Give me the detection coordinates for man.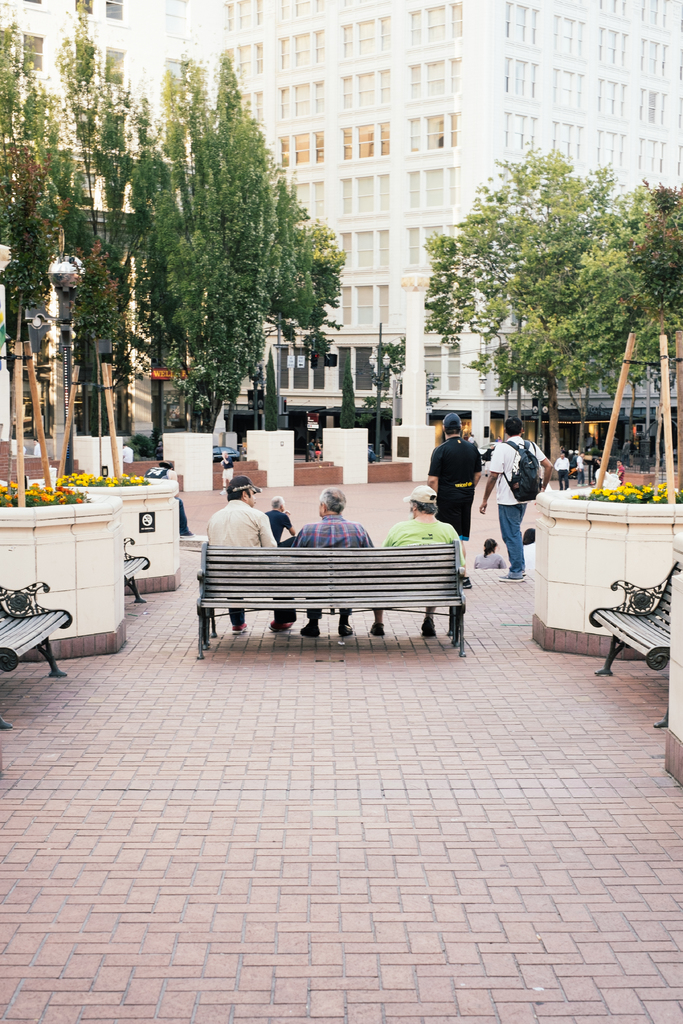
[308,438,317,461].
